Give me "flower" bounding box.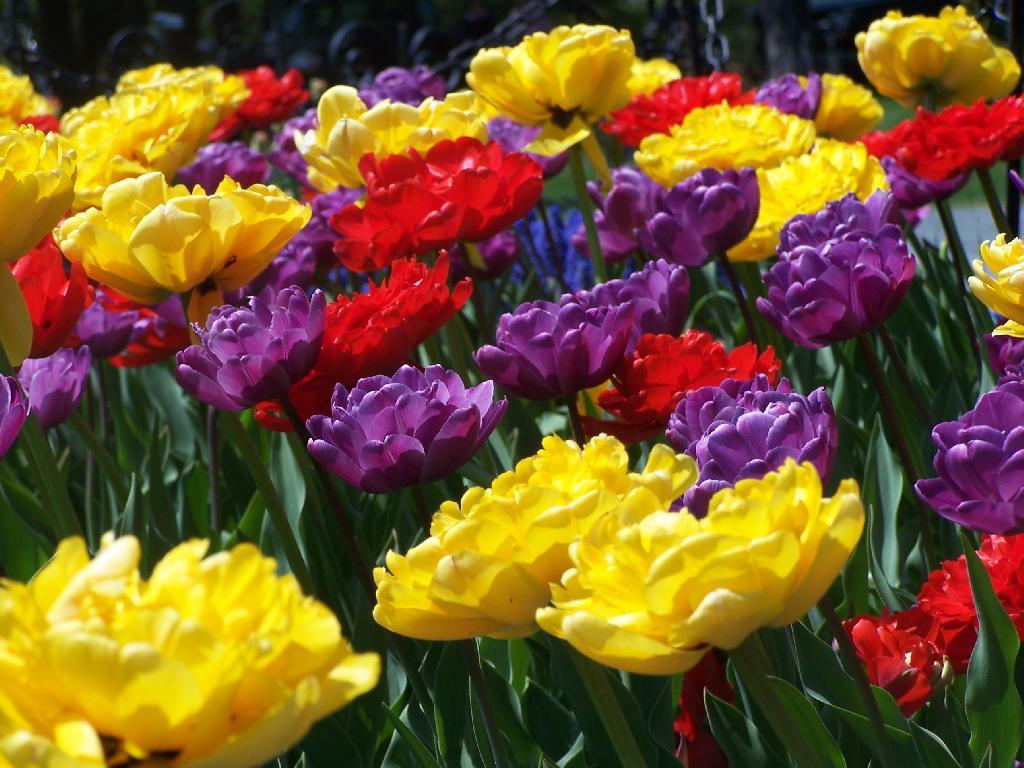
bbox(852, 0, 1023, 118).
